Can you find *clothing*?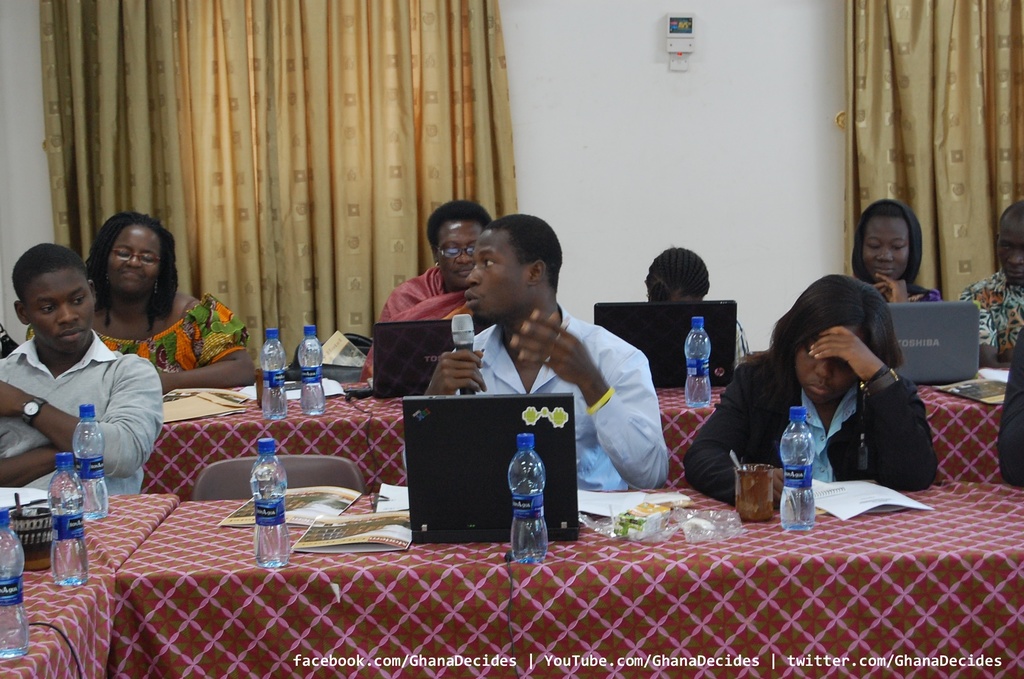
Yes, bounding box: Rect(993, 323, 1023, 484).
